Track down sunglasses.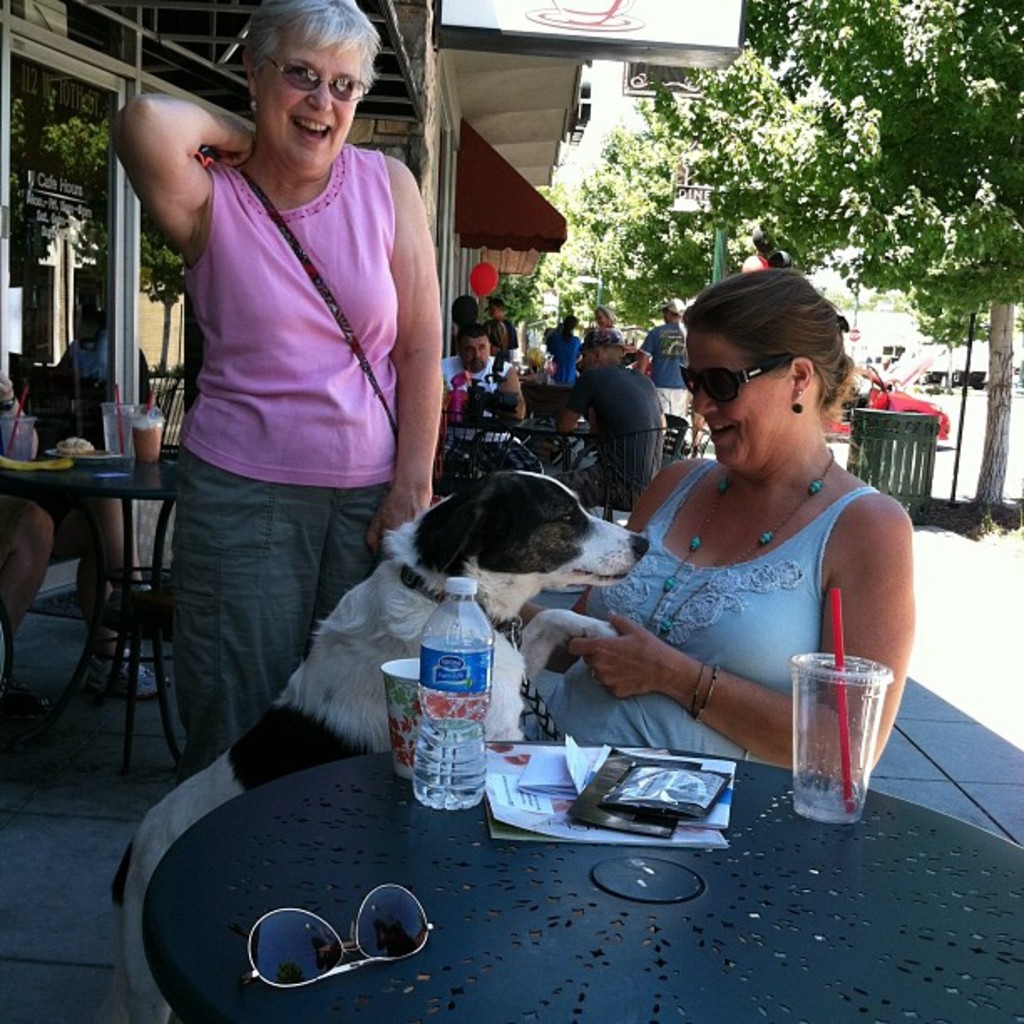
Tracked to locate(266, 59, 368, 100).
